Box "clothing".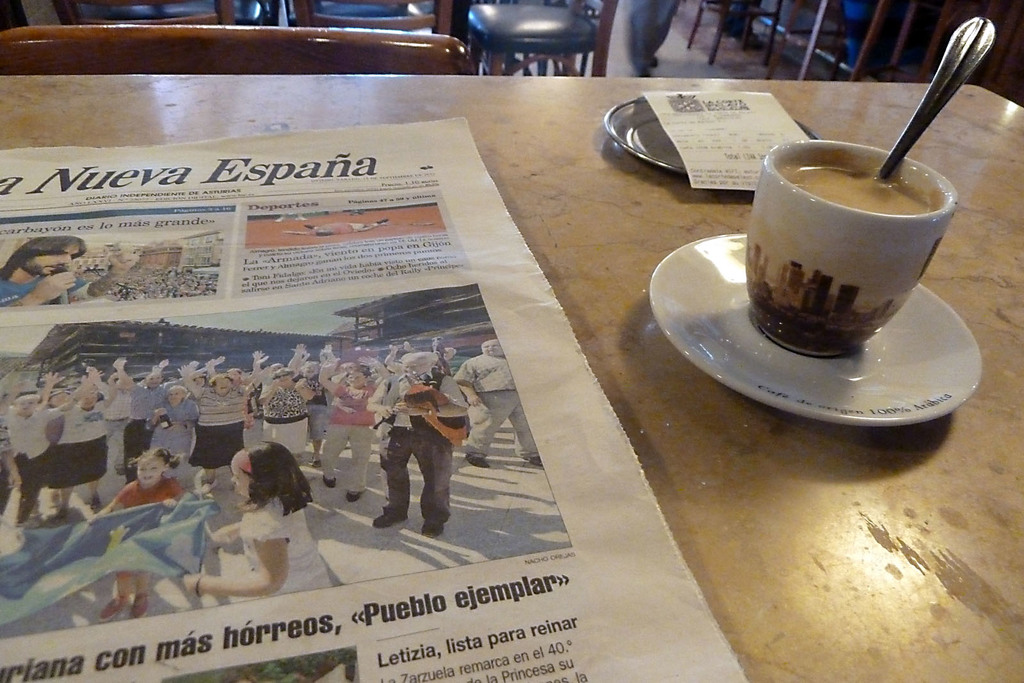
crop(454, 355, 541, 457).
